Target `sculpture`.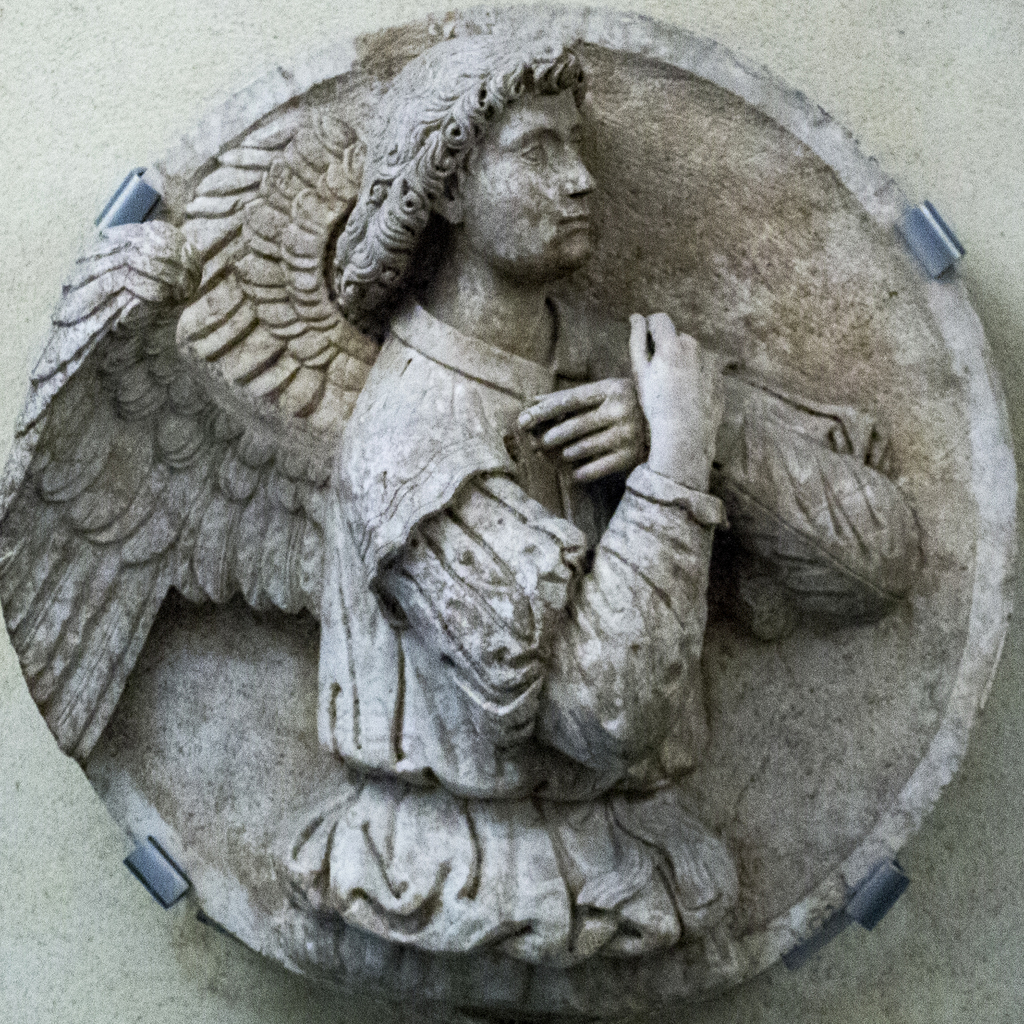
Target region: {"x1": 39, "y1": 46, "x2": 1015, "y2": 1023}.
